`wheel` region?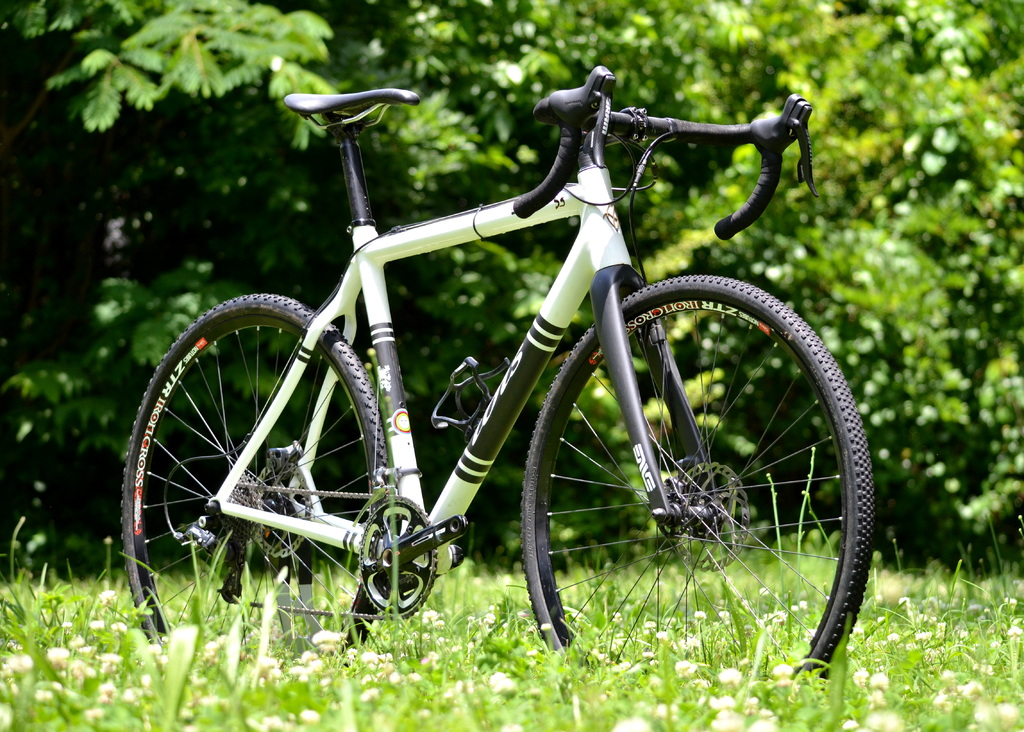
x1=509, y1=273, x2=882, y2=687
